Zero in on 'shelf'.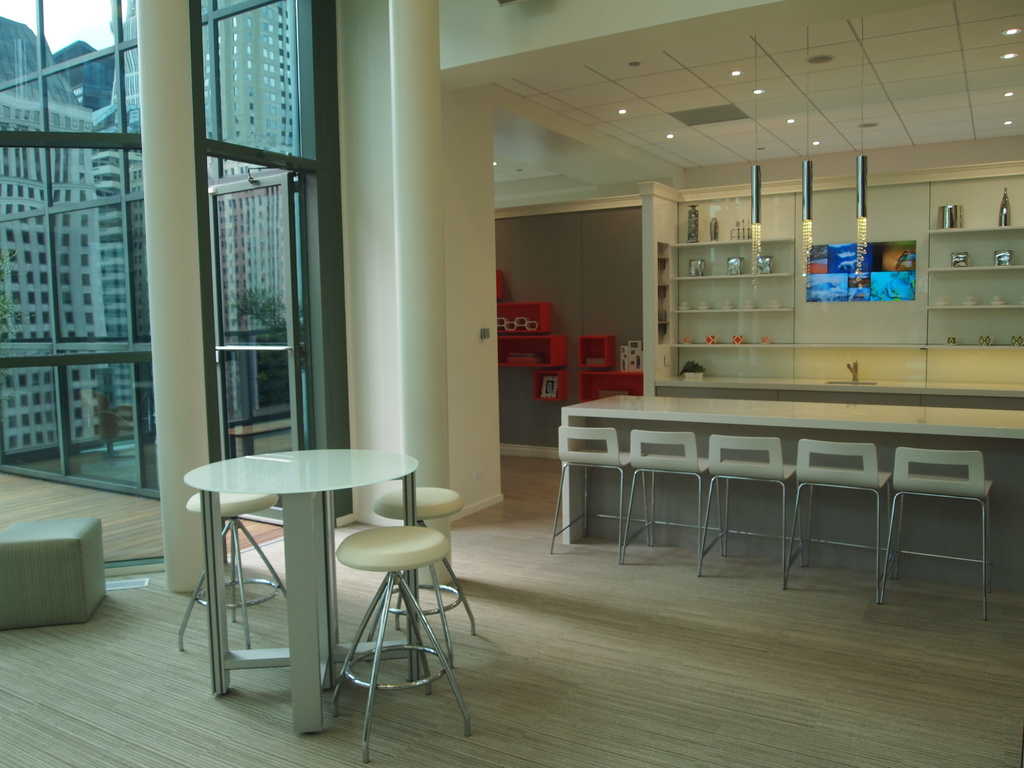
Zeroed in: [497, 304, 556, 333].
